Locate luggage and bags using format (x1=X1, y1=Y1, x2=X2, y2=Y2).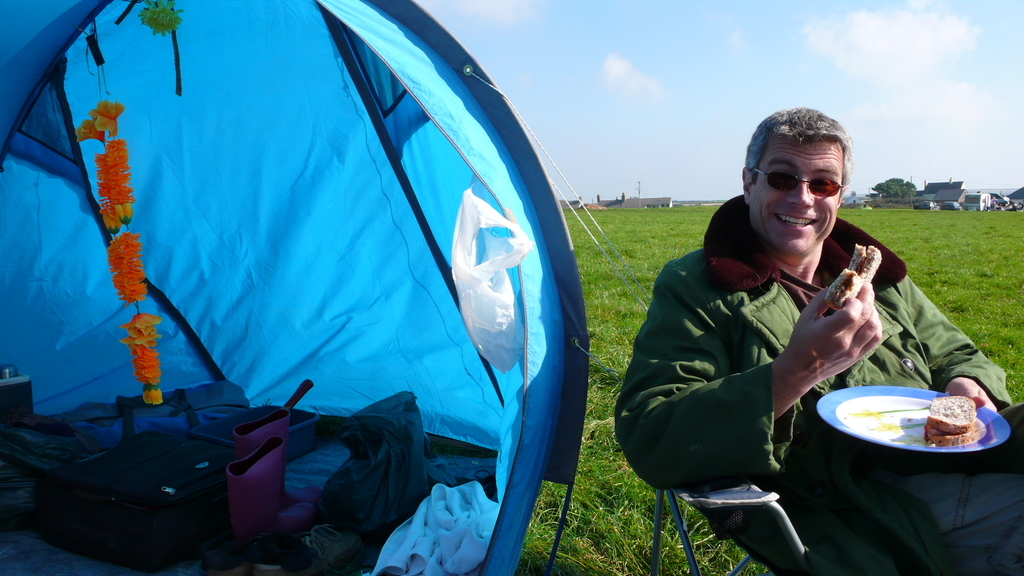
(x1=0, y1=381, x2=255, y2=487).
